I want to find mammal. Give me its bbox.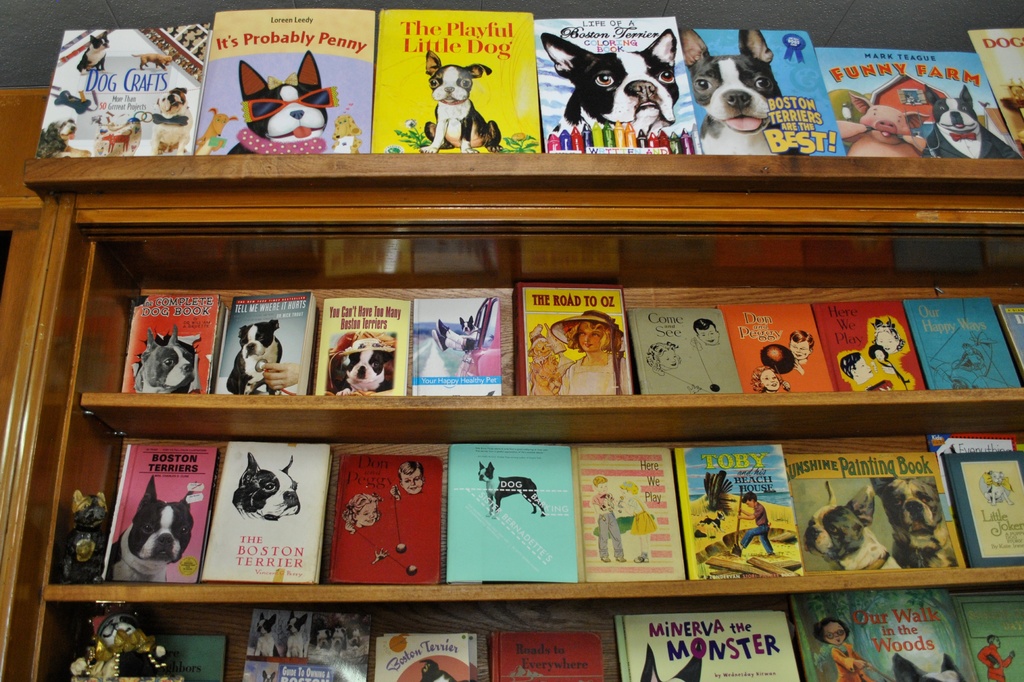
x1=539 y1=31 x2=680 y2=131.
